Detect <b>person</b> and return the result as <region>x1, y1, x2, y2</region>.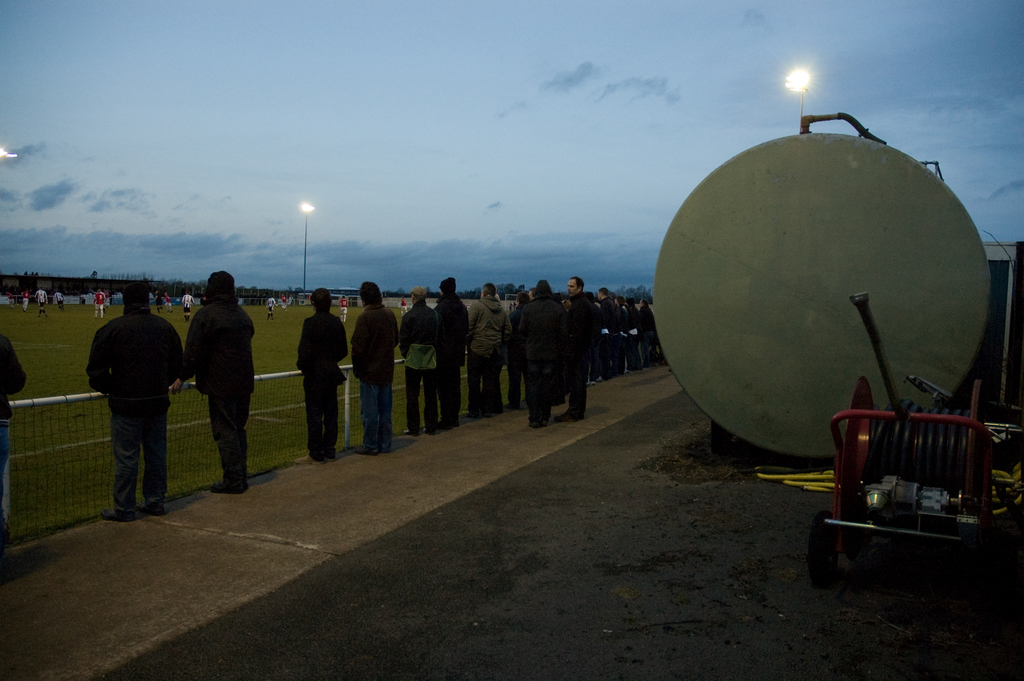
<region>262, 293, 279, 324</region>.
